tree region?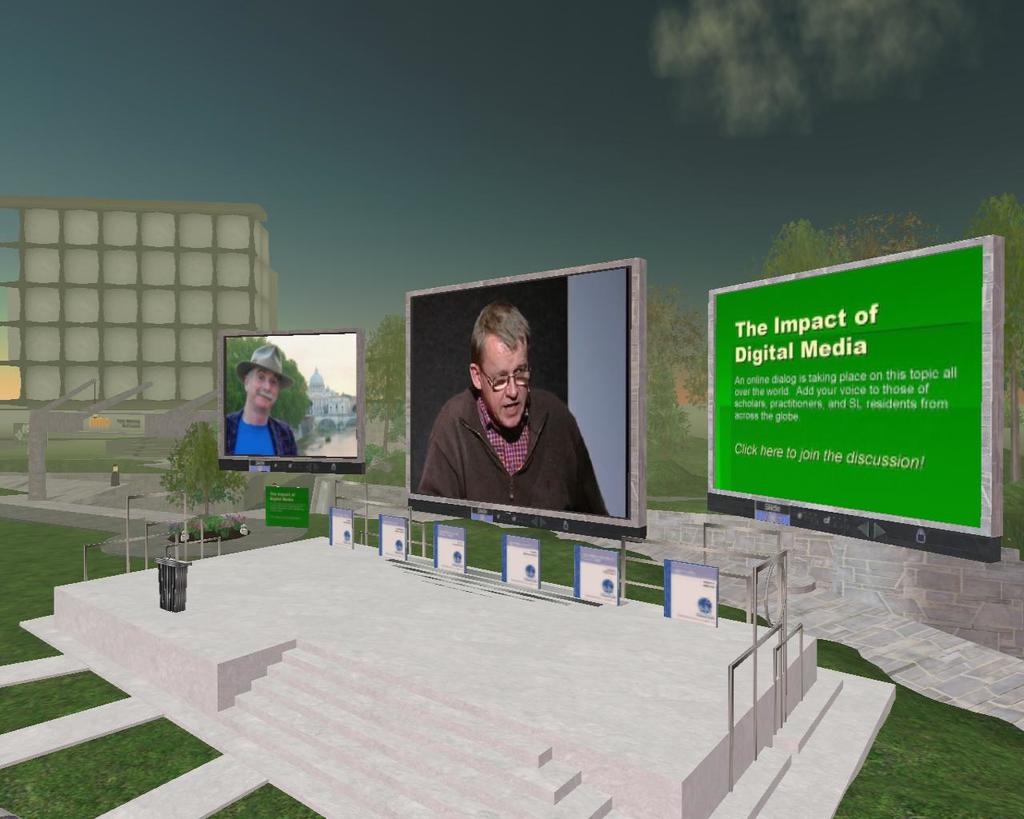
(226, 336, 316, 431)
